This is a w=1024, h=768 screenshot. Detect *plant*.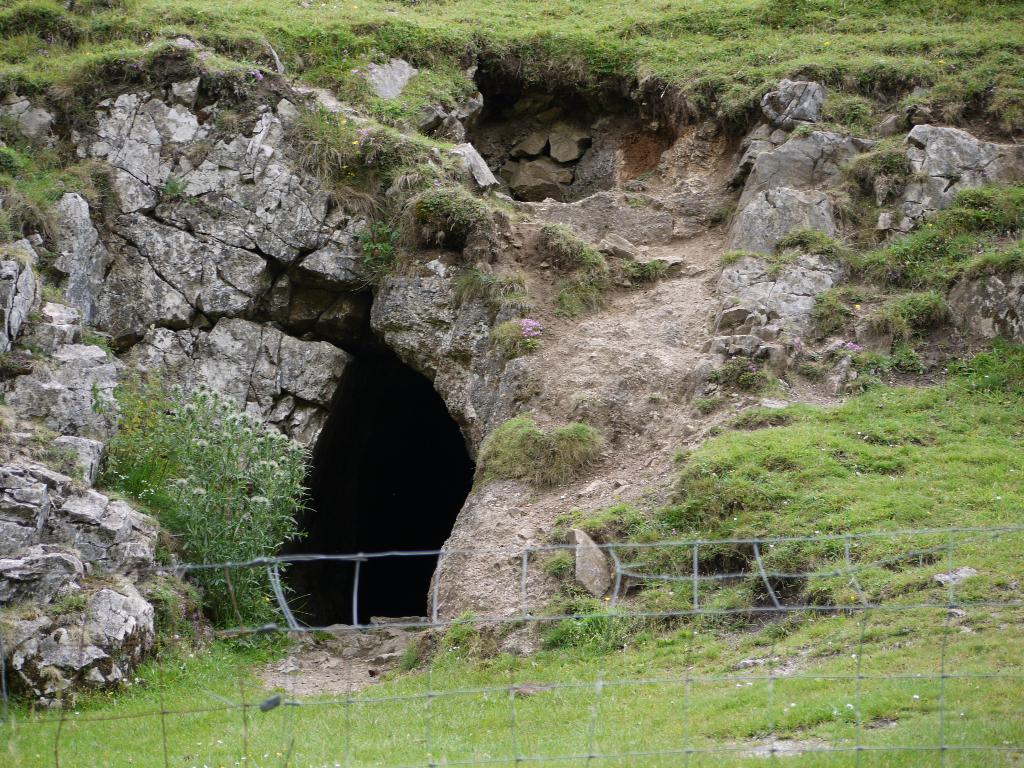
[215,113,239,135].
